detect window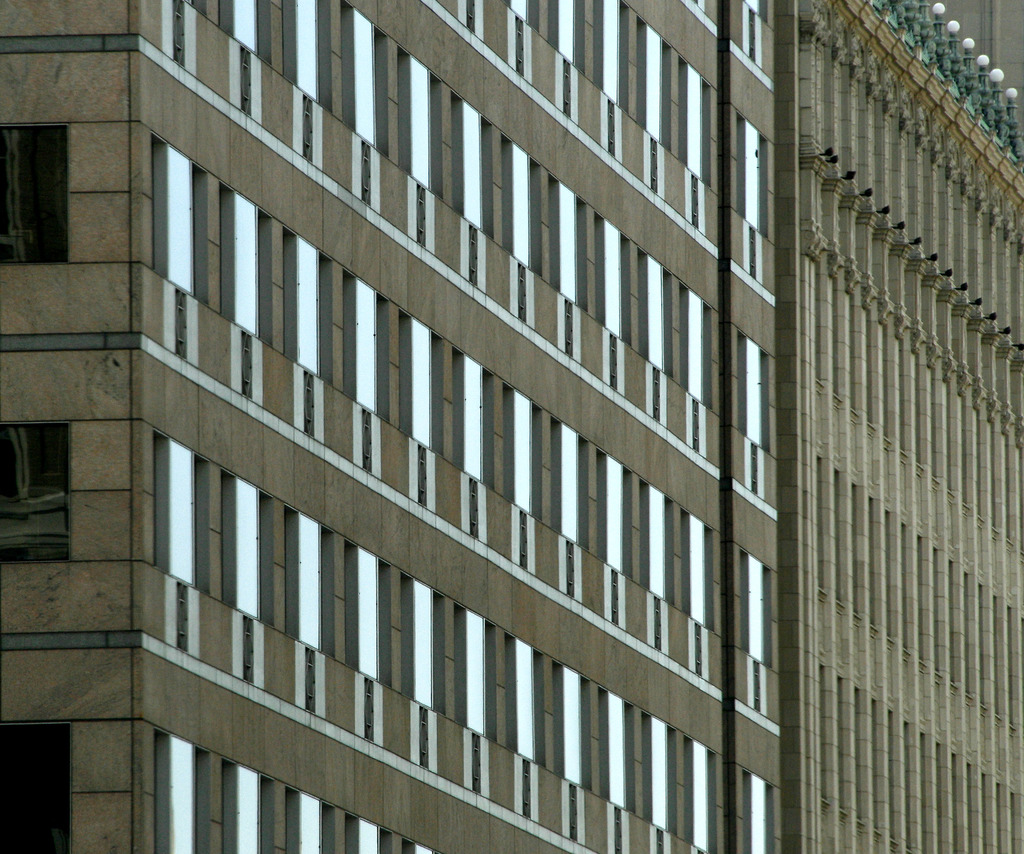
[14, 101, 83, 254]
